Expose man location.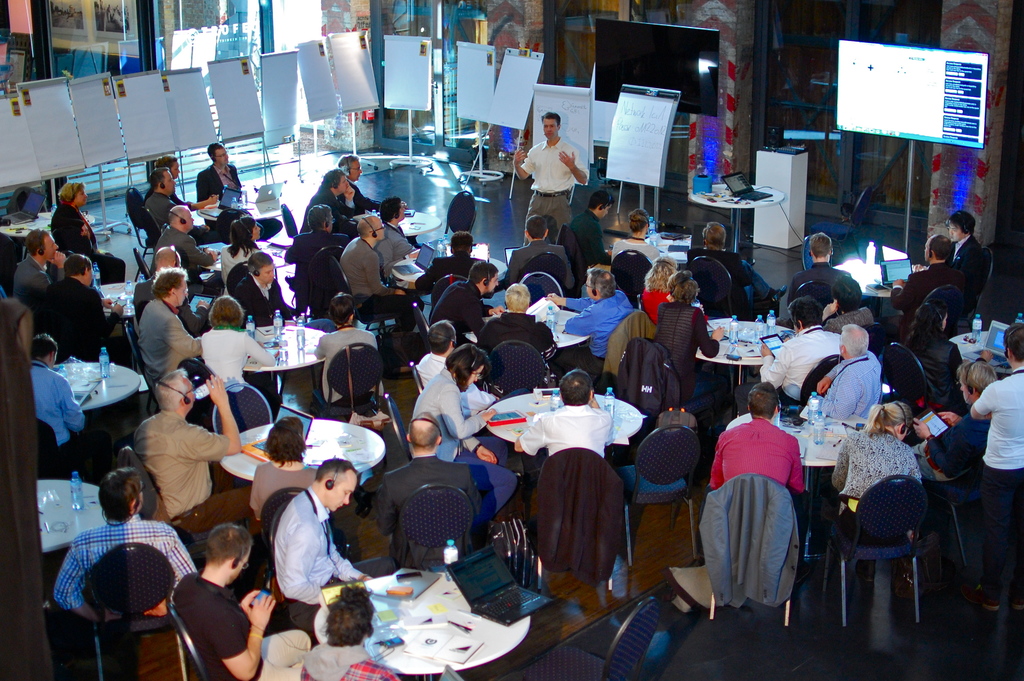
Exposed at [left=117, top=381, right=232, bottom=554].
